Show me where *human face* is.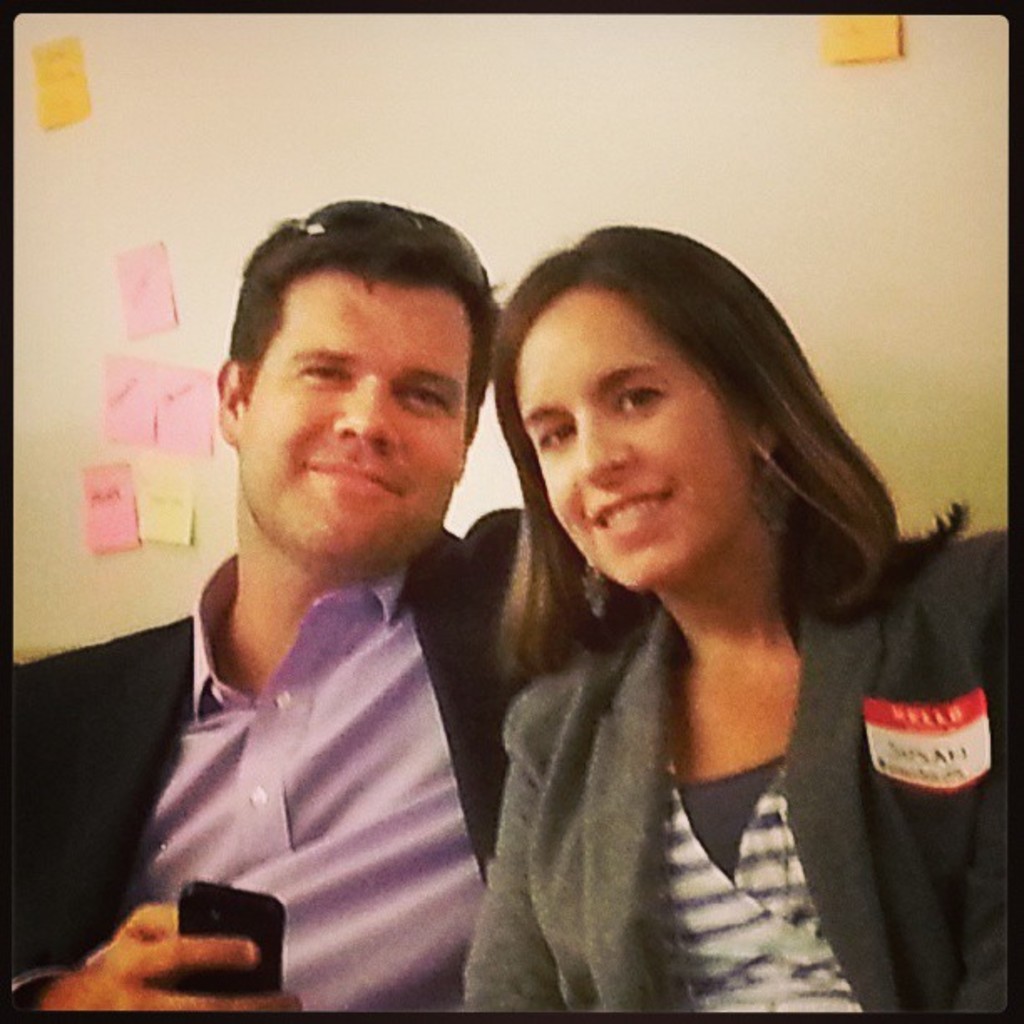
*human face* is at rect(519, 273, 748, 596).
